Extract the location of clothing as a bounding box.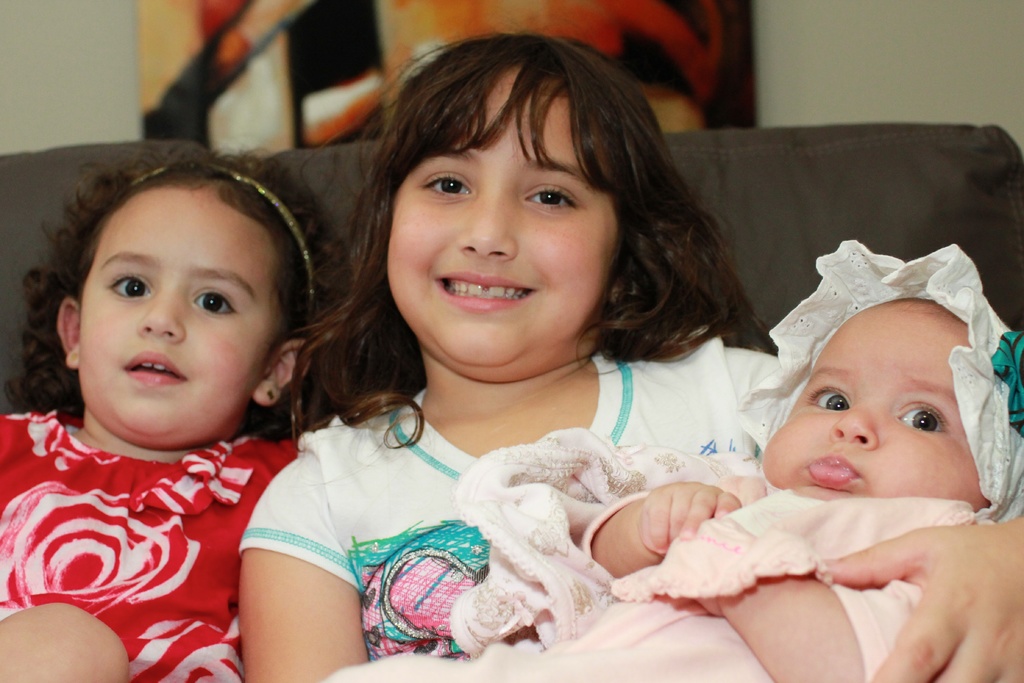
<box>312,234,1023,682</box>.
